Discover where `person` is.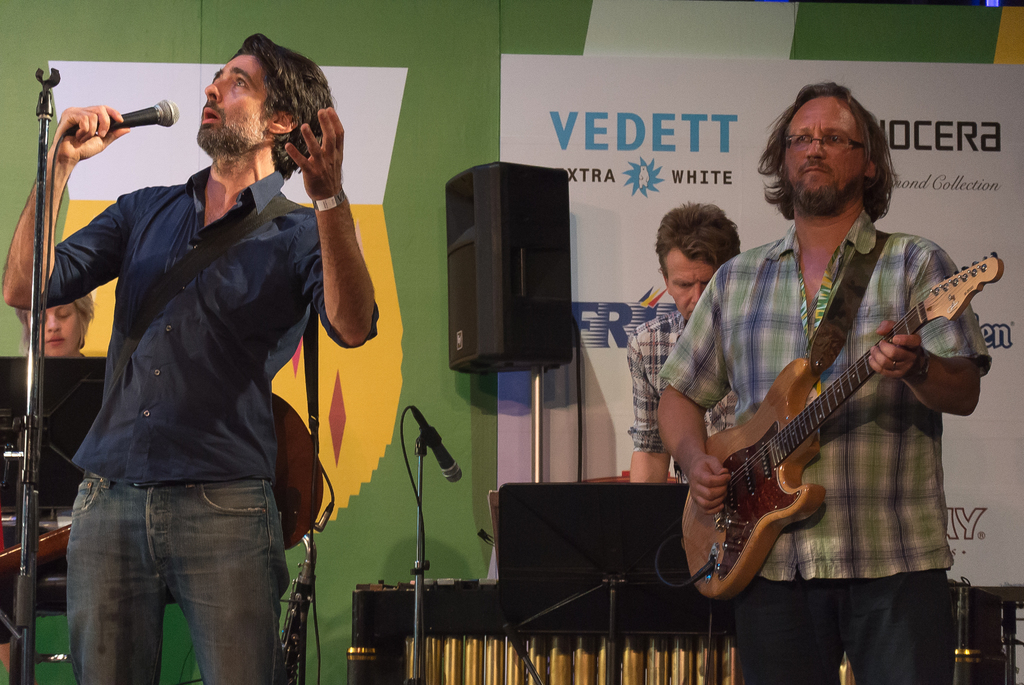
Discovered at bbox=(15, 287, 94, 363).
